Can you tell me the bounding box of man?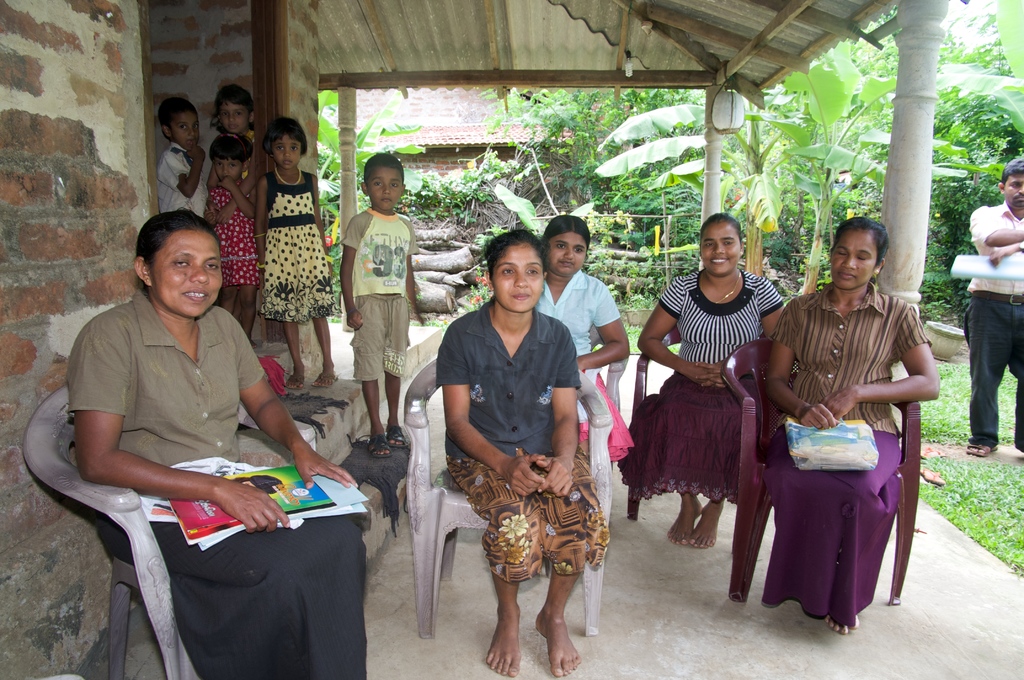
bbox=(959, 159, 1023, 458).
